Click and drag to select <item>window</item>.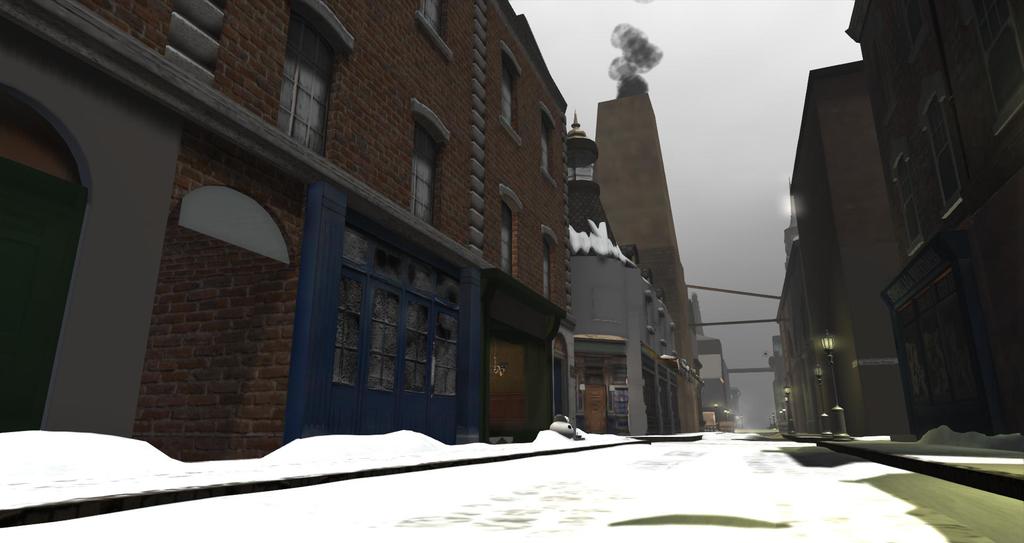
Selection: crop(413, 143, 439, 225).
